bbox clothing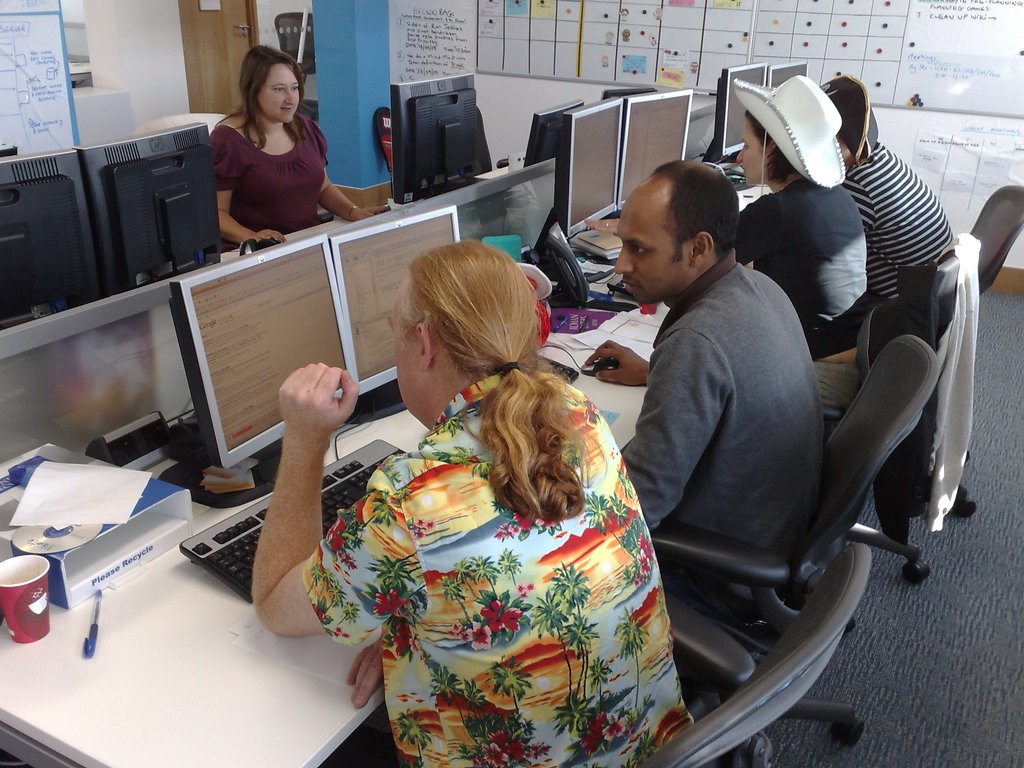
211 117 327 224
